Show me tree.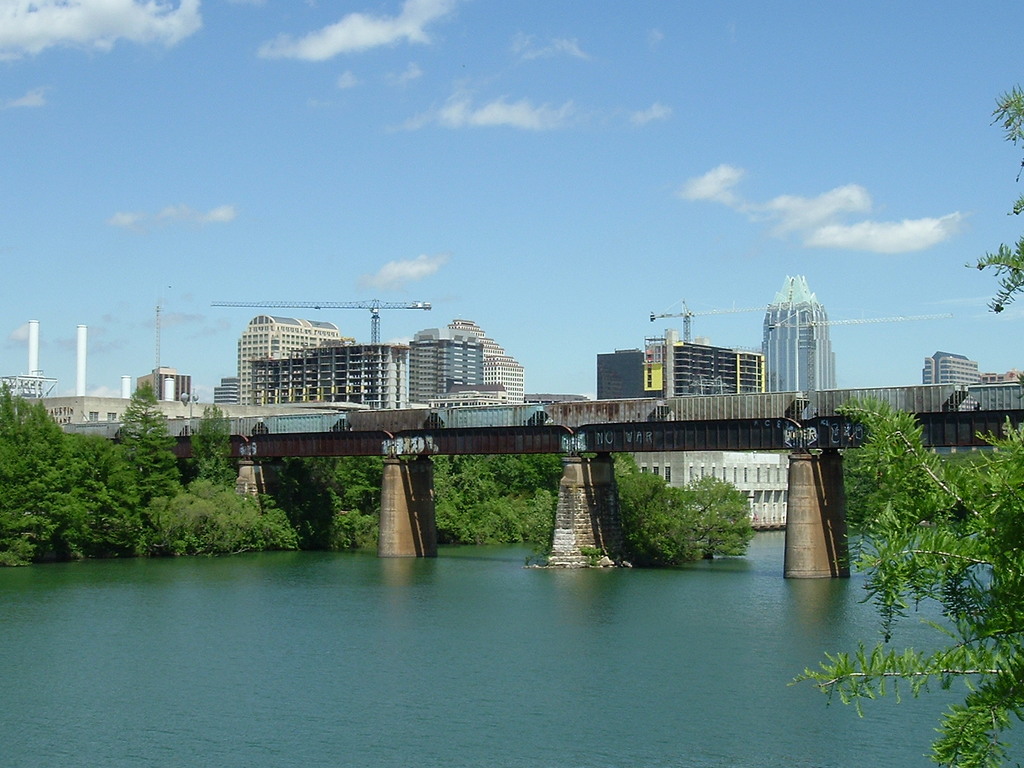
tree is here: bbox=(113, 379, 184, 502).
